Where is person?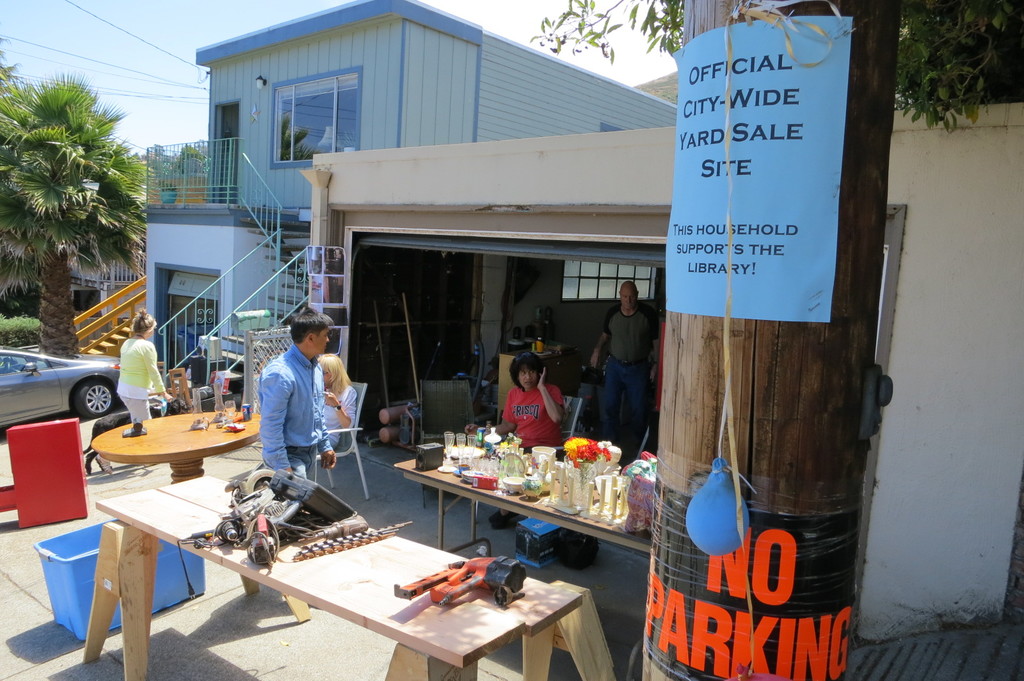
(589, 273, 666, 465).
